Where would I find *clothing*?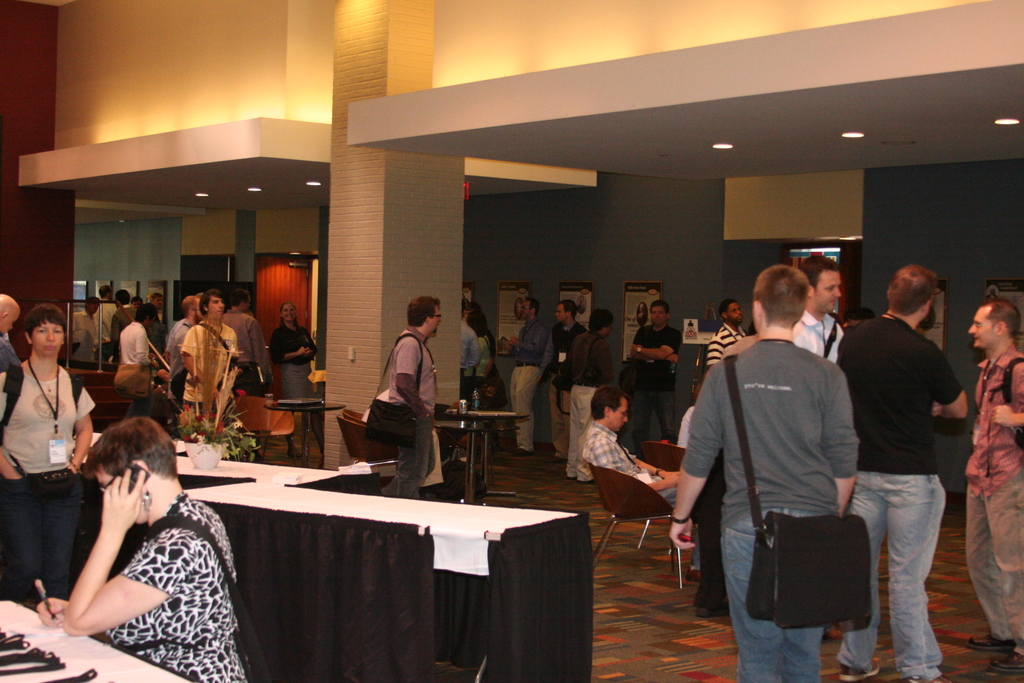
At 705:317:744:370.
